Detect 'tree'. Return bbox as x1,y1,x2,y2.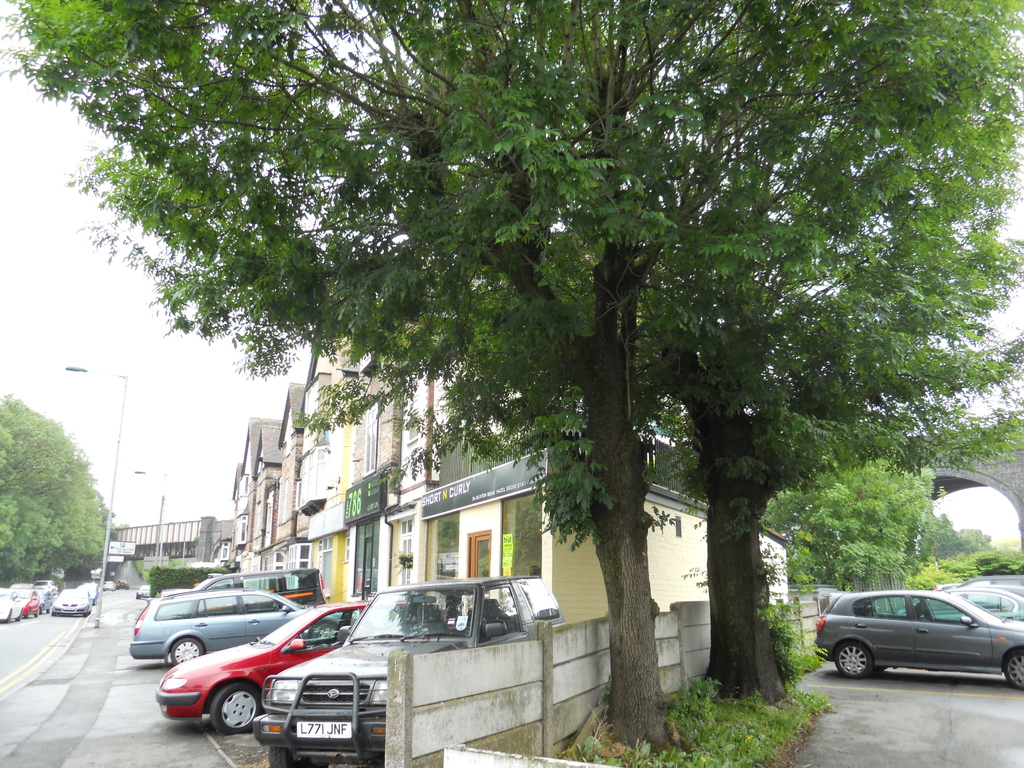
911,502,996,566.
